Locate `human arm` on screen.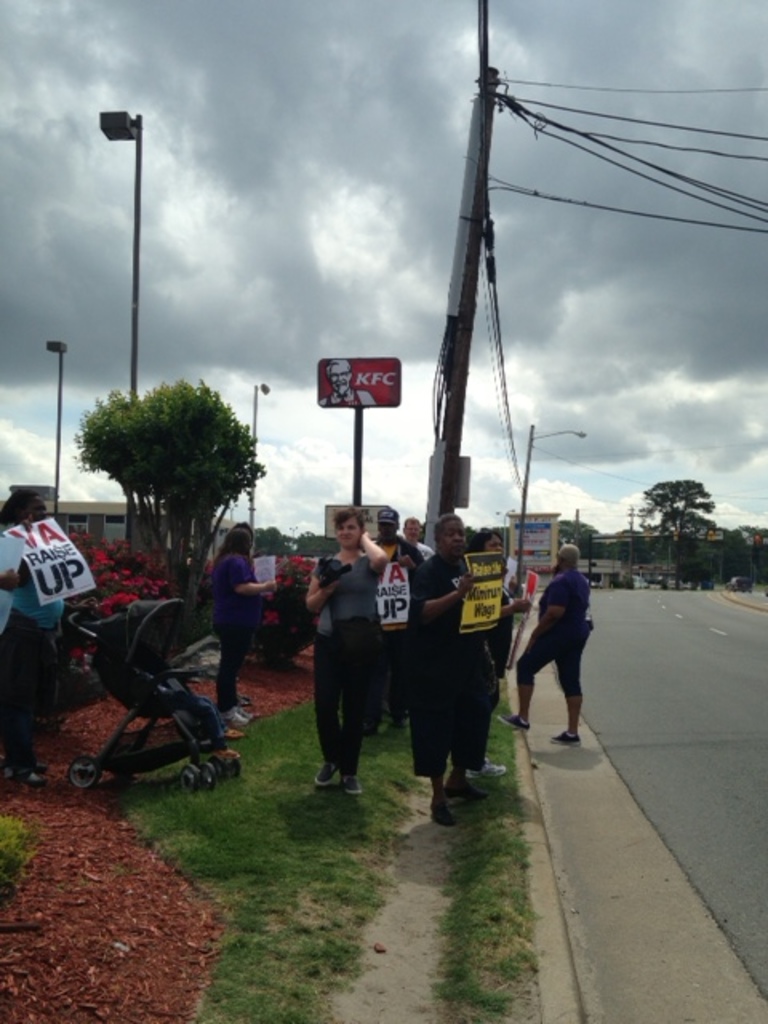
On screen at (413, 562, 483, 629).
